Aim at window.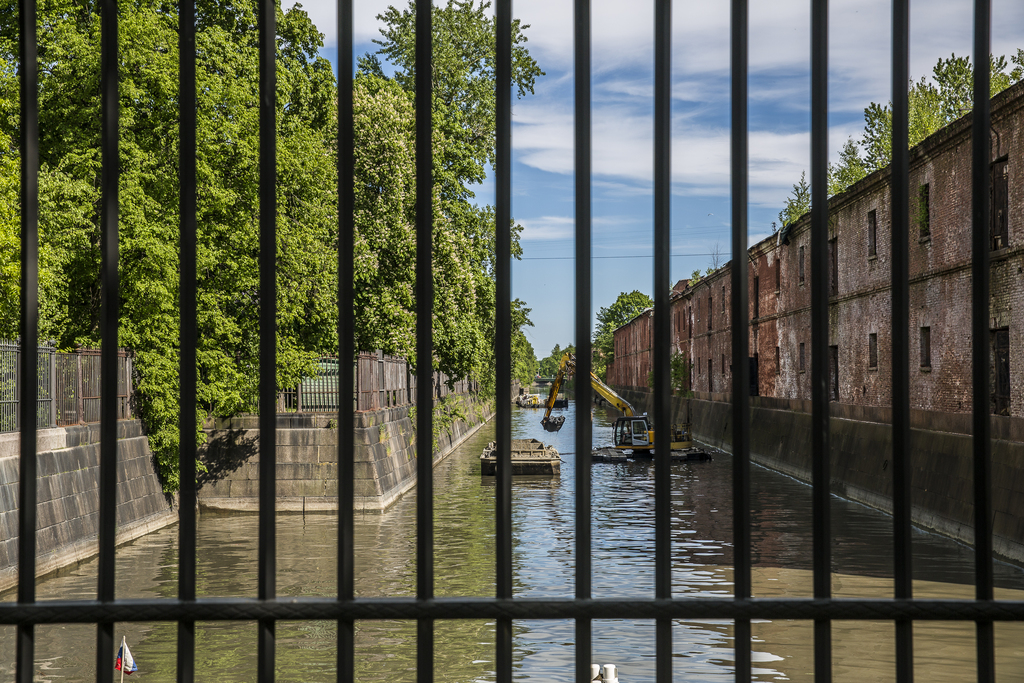
Aimed at <bbox>862, 210, 881, 261</bbox>.
